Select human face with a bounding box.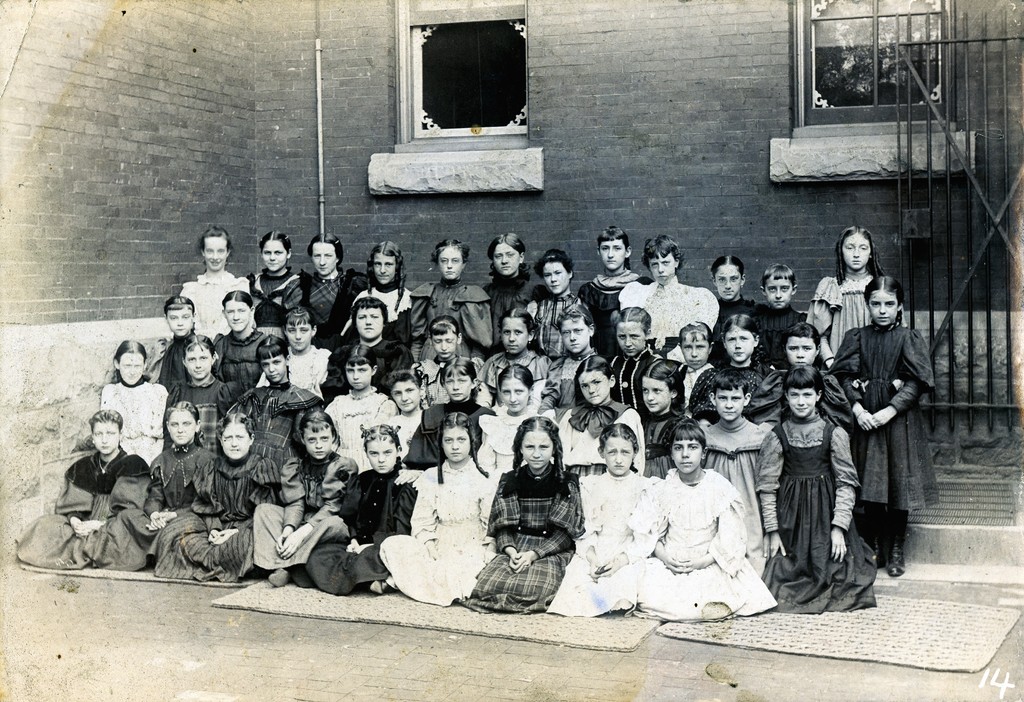
l=260, t=352, r=291, b=384.
